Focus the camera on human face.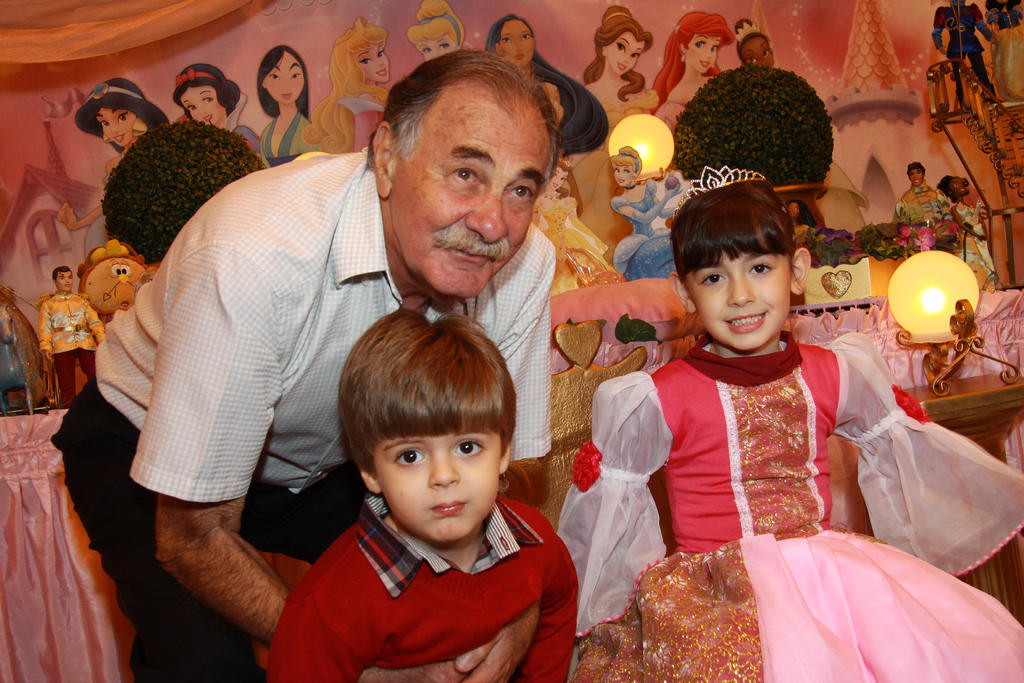
Focus region: BBox(910, 170, 922, 187).
